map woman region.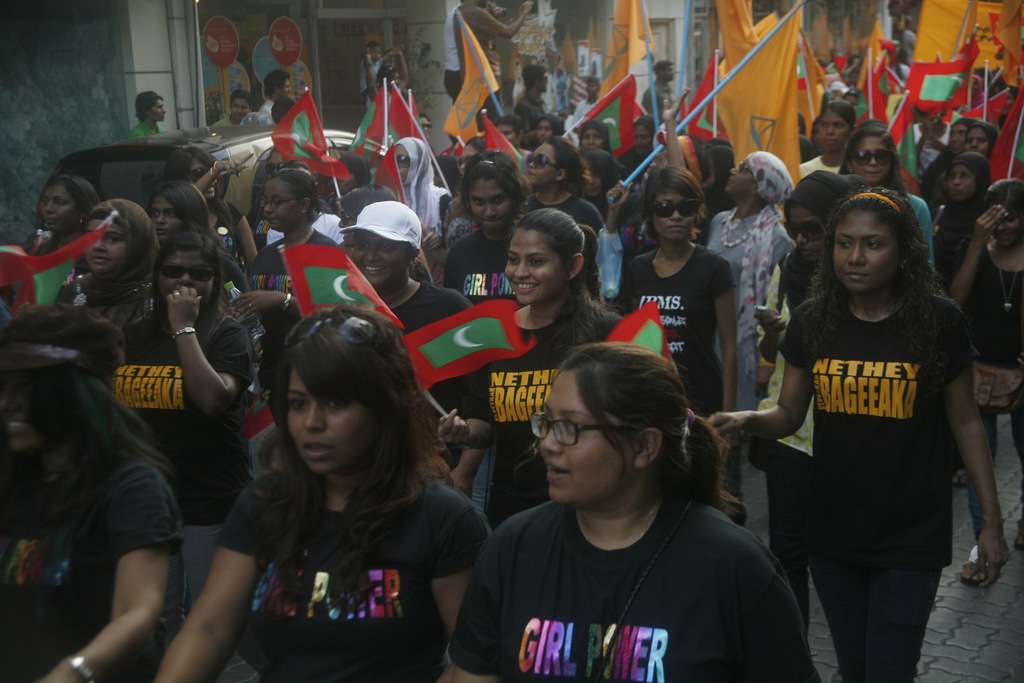
Mapped to x1=154 y1=147 x2=244 y2=265.
